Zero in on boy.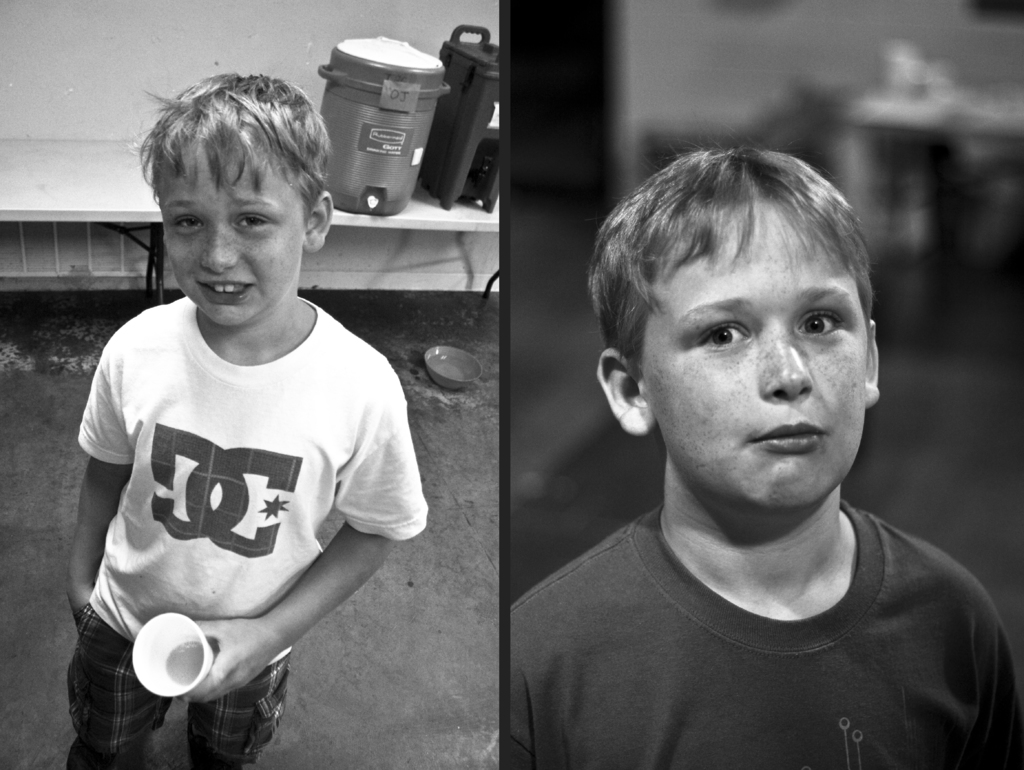
Zeroed in: [502, 124, 1023, 767].
